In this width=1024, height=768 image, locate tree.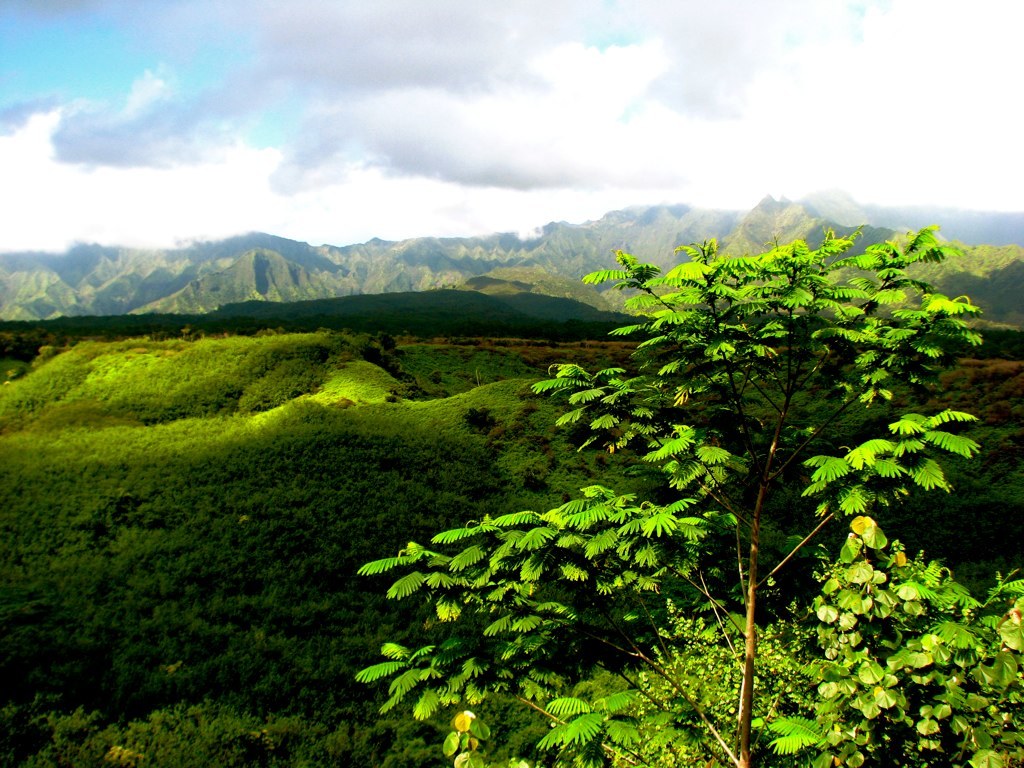
Bounding box: {"left": 496, "top": 696, "right": 971, "bottom": 767}.
